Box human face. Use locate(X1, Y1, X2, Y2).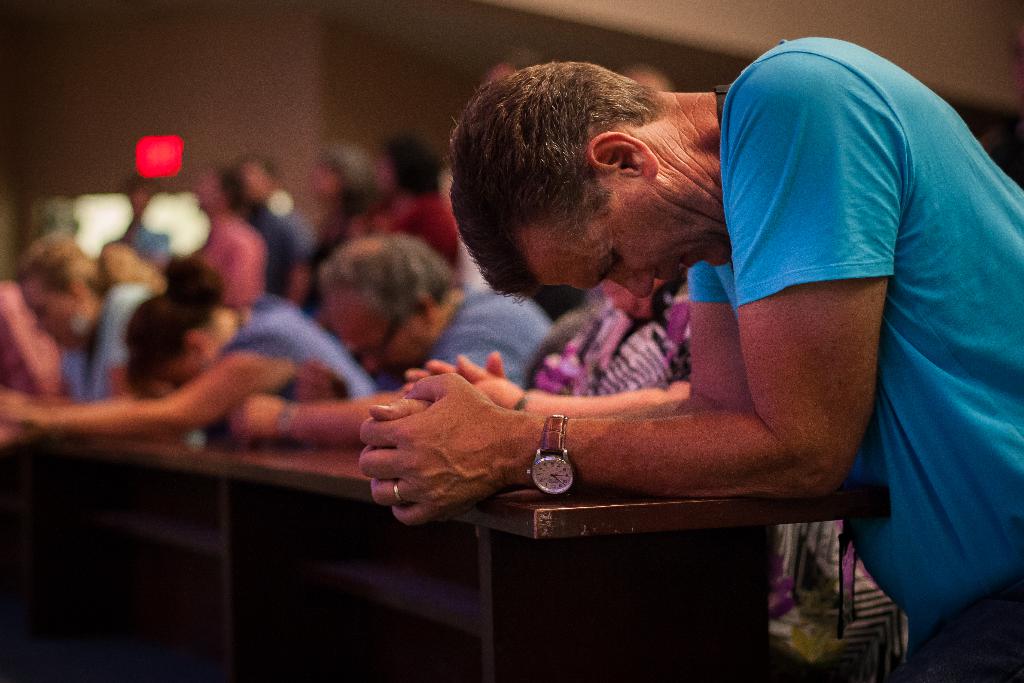
locate(522, 186, 729, 299).
